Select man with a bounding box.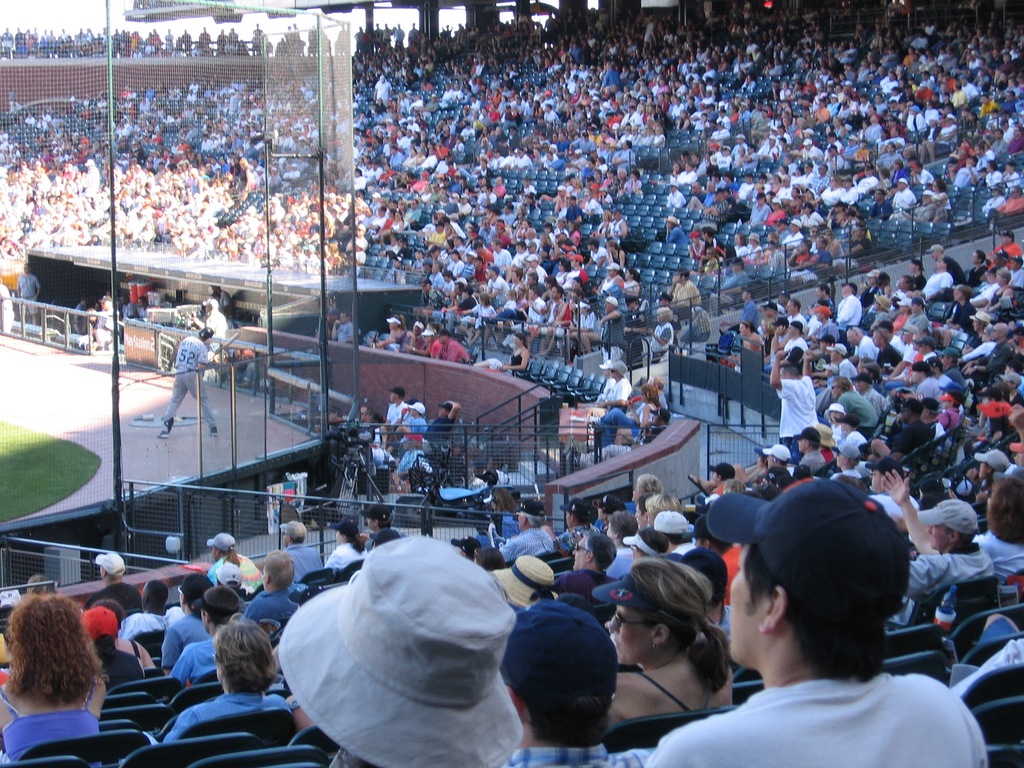
356,406,371,424.
